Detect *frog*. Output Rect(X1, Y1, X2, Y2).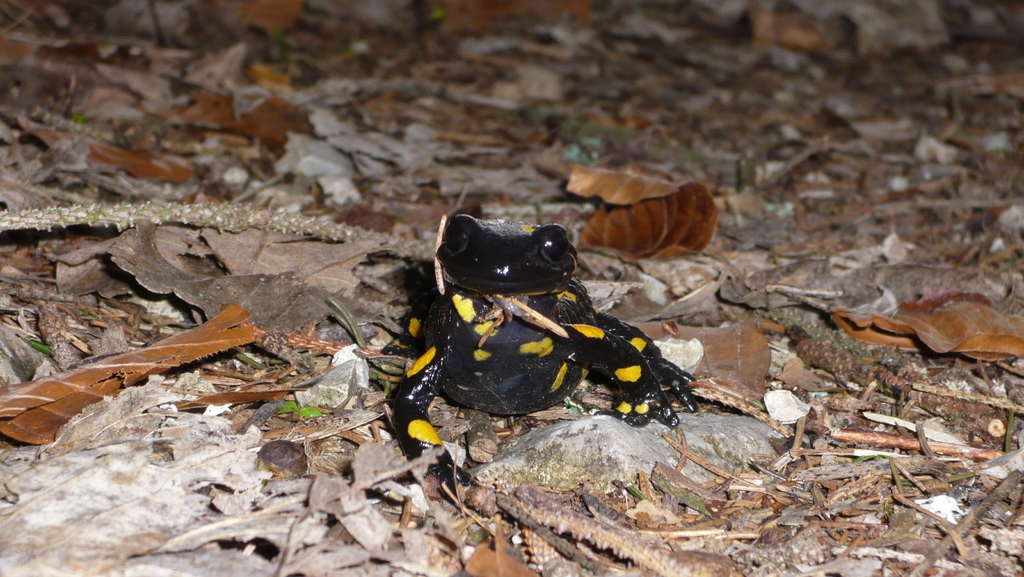
Rect(383, 212, 692, 487).
